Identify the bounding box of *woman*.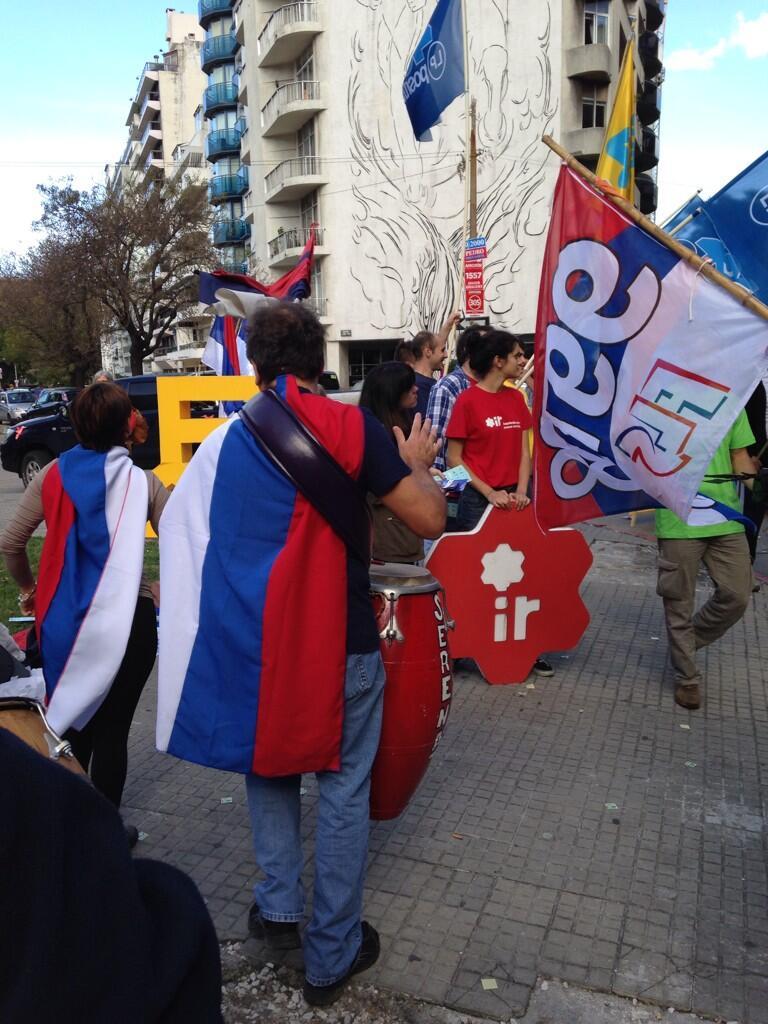
box=[18, 334, 161, 830].
